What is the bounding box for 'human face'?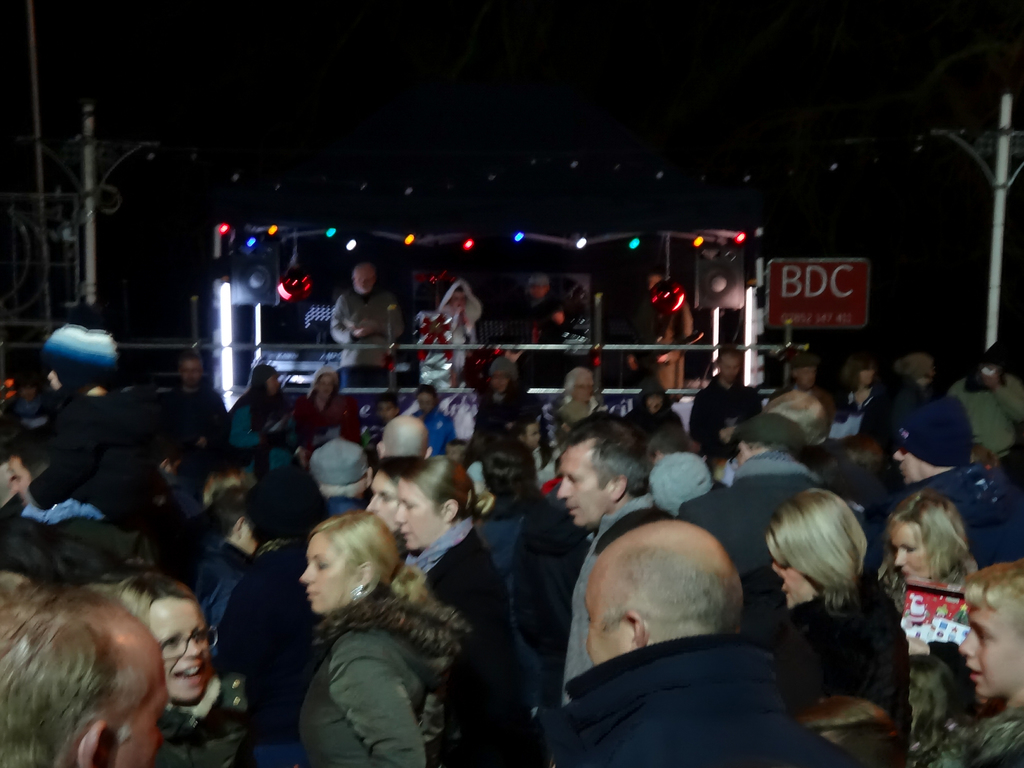
rect(369, 471, 396, 532).
